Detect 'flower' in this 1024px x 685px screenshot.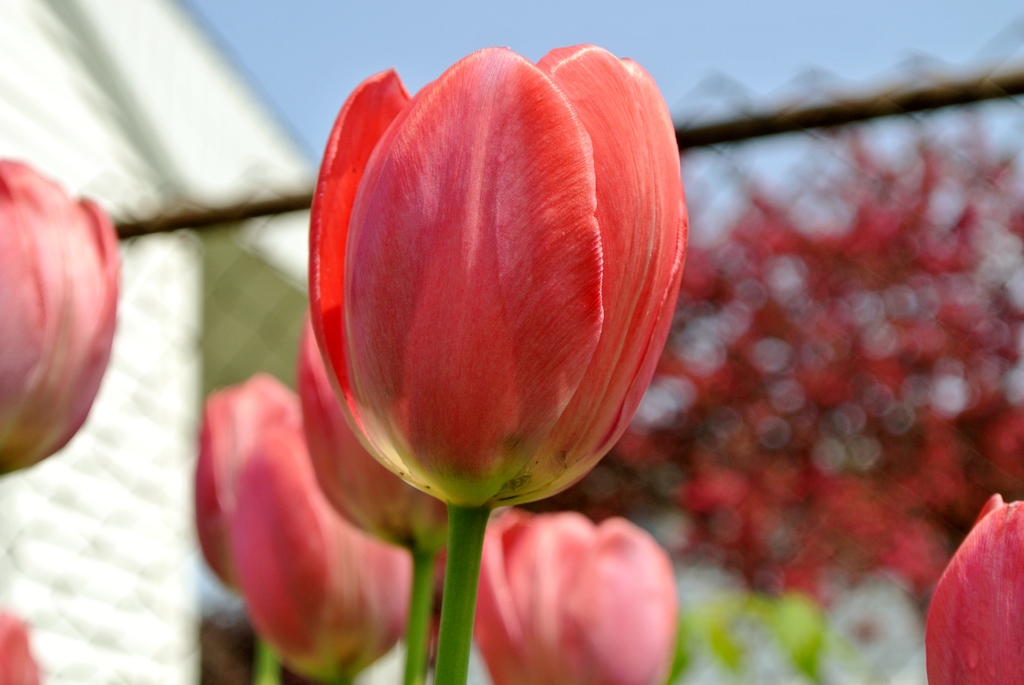
Detection: [left=0, top=159, right=126, bottom=483].
